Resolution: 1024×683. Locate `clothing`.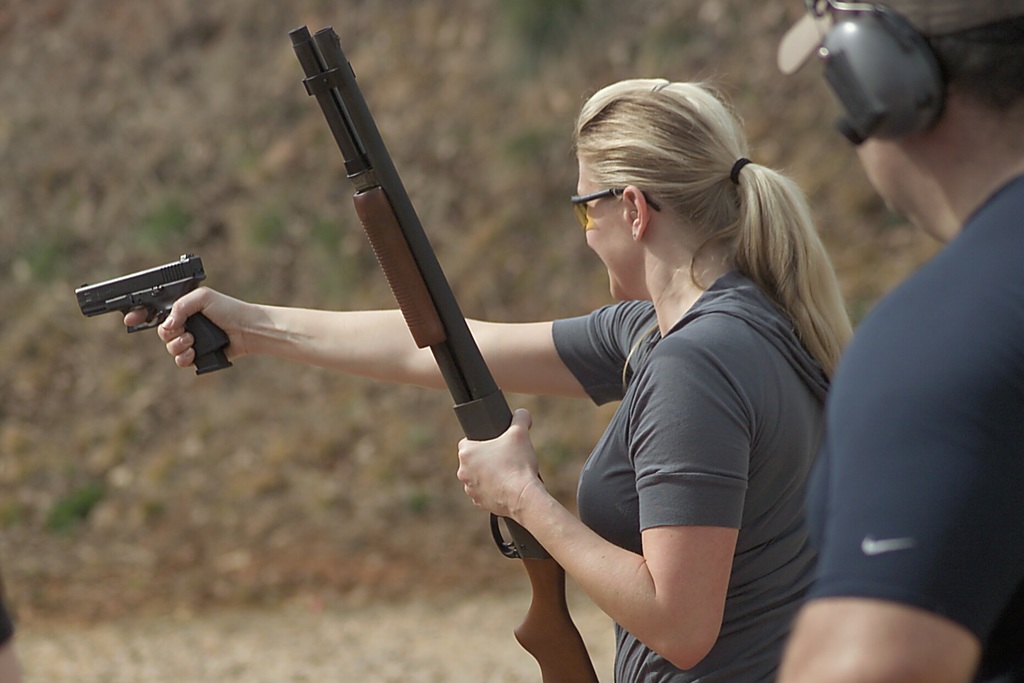
crop(804, 170, 1023, 682).
